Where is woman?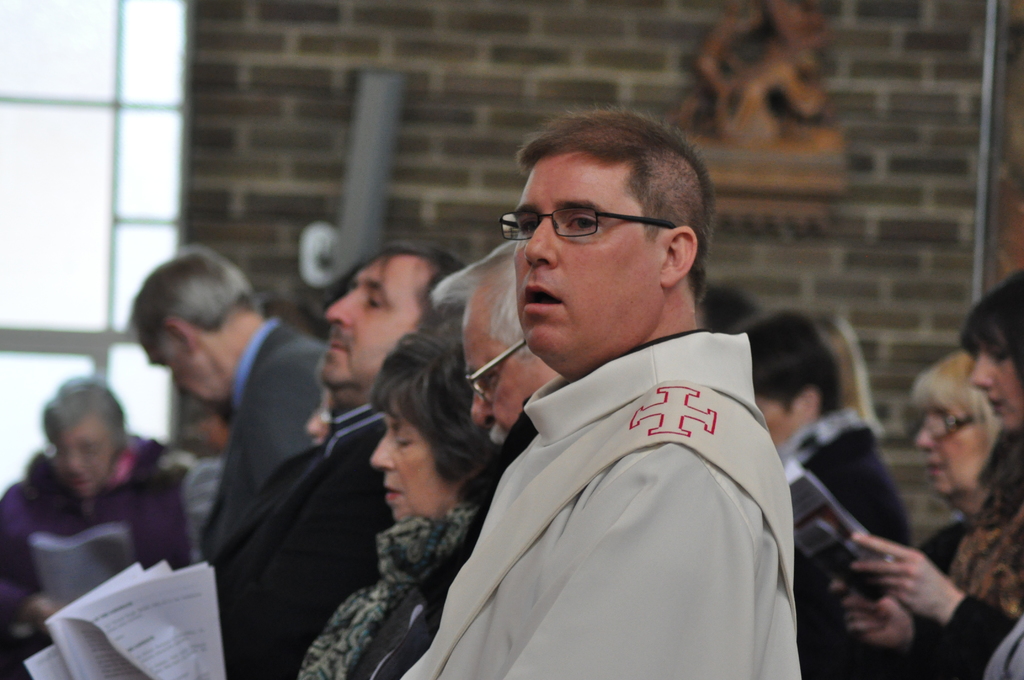
821/344/1002/679.
